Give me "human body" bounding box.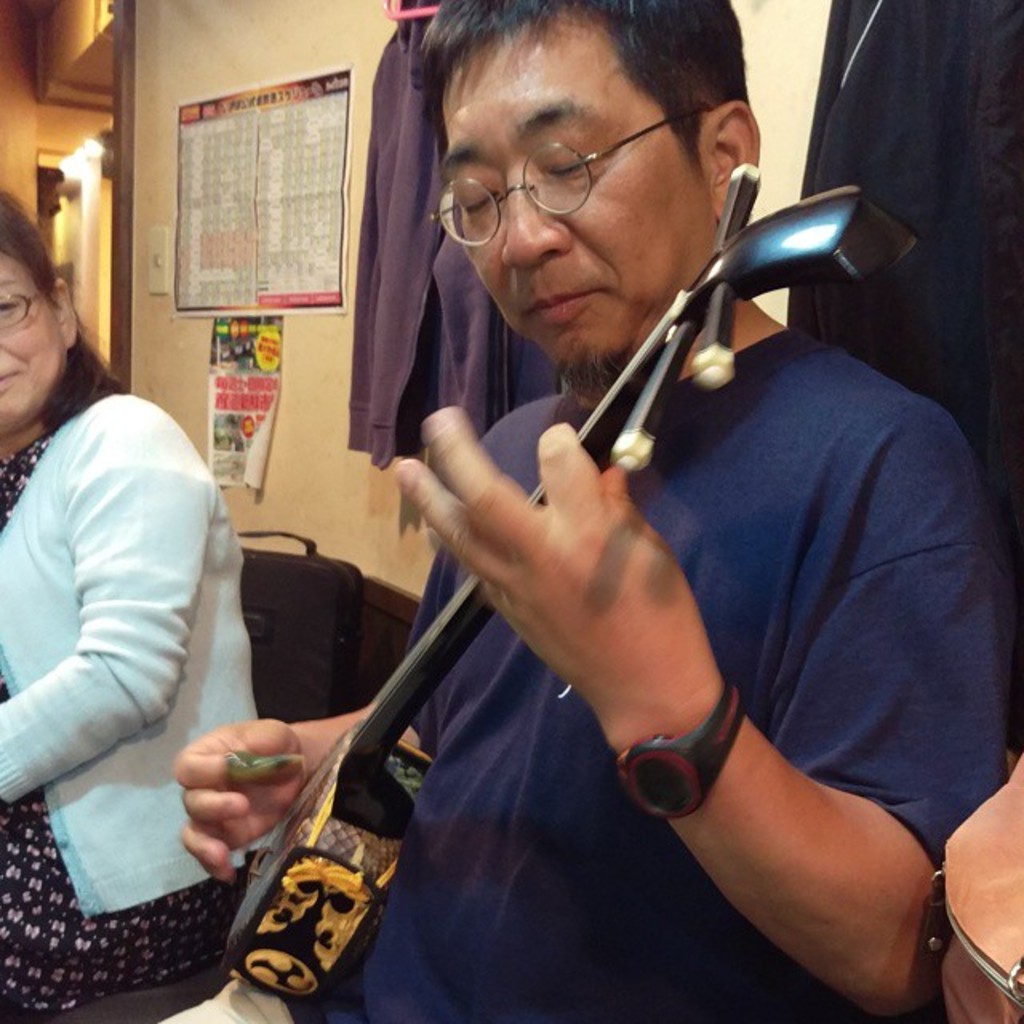
<bbox>211, 64, 973, 1000</bbox>.
